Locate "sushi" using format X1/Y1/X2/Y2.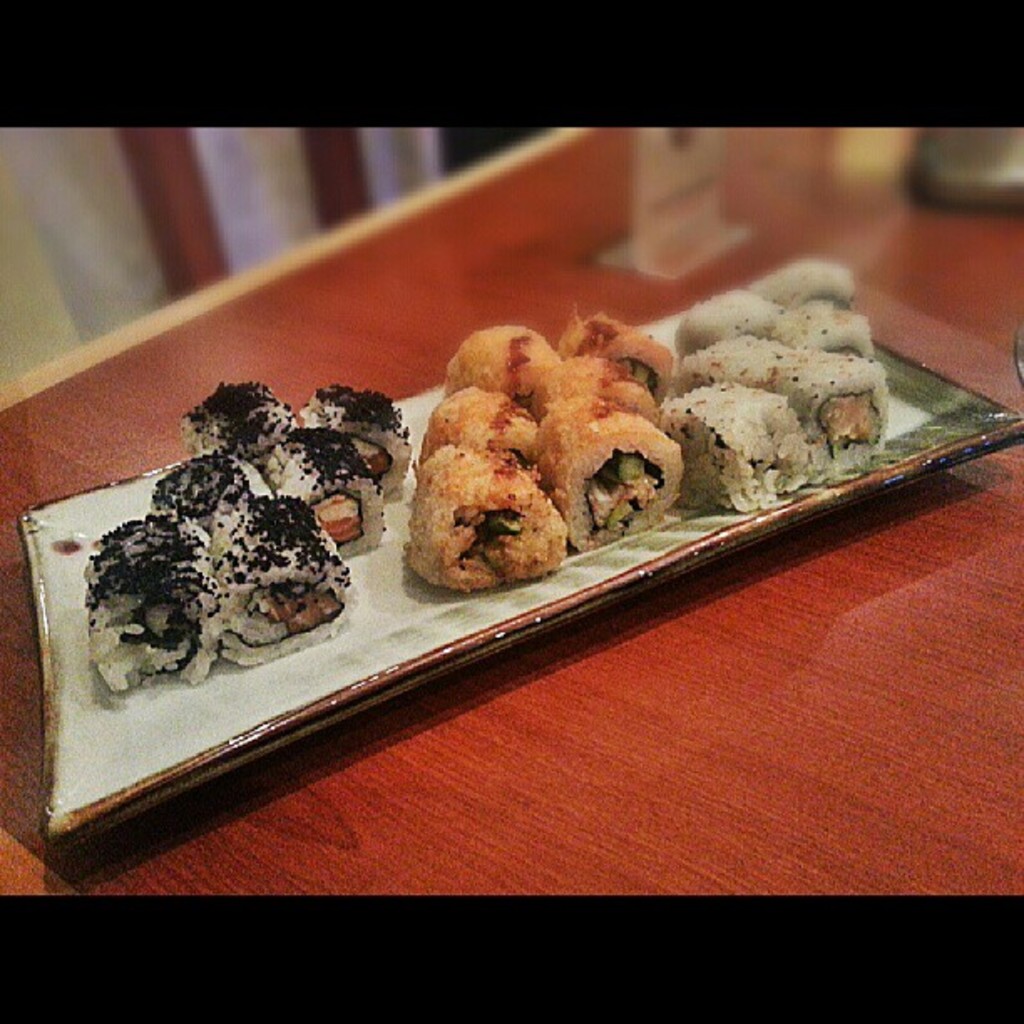
291/378/420/505.
